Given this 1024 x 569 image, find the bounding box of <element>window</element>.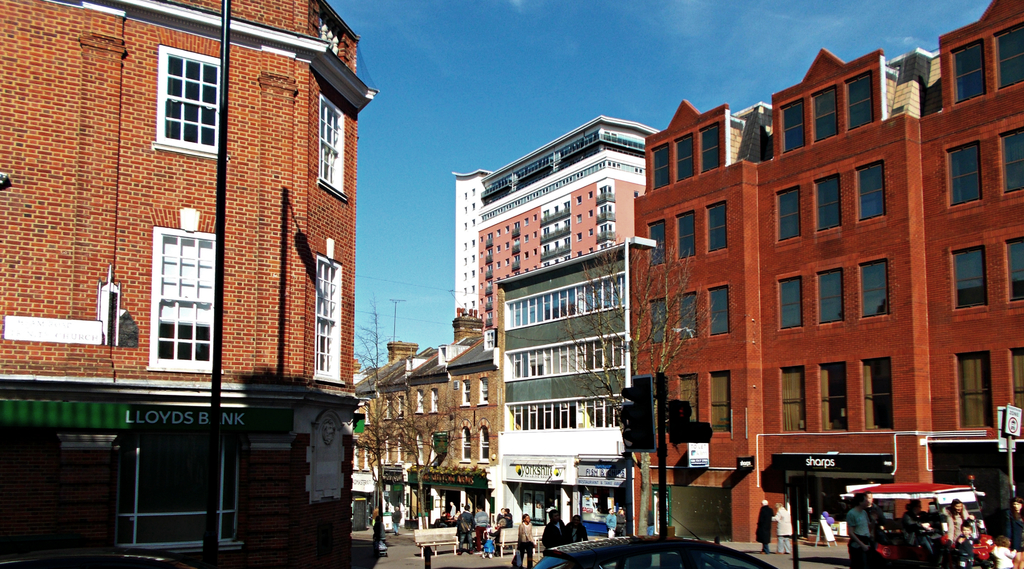
<box>396,394,407,419</box>.
